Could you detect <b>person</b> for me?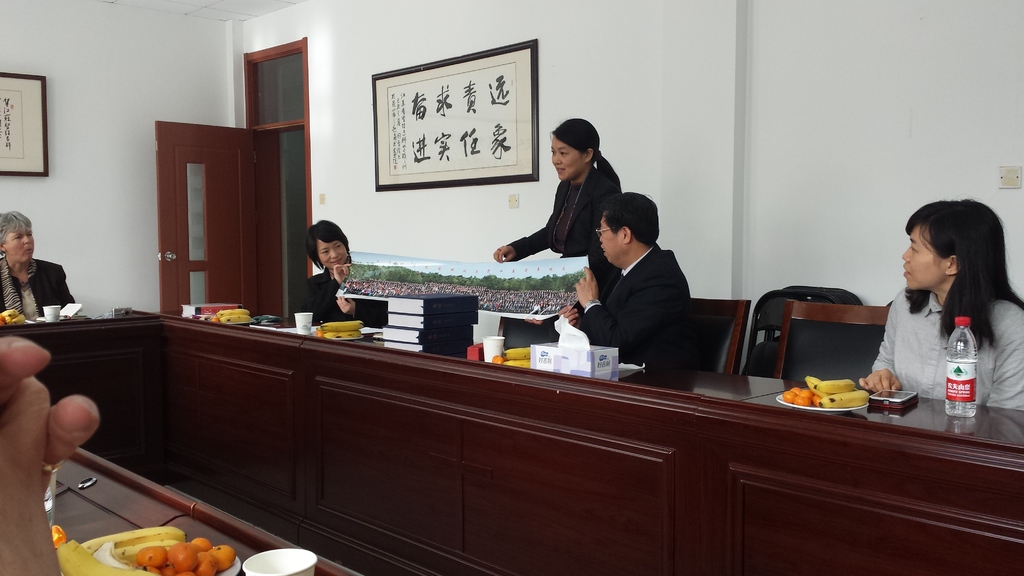
Detection result: BBox(293, 212, 389, 326).
